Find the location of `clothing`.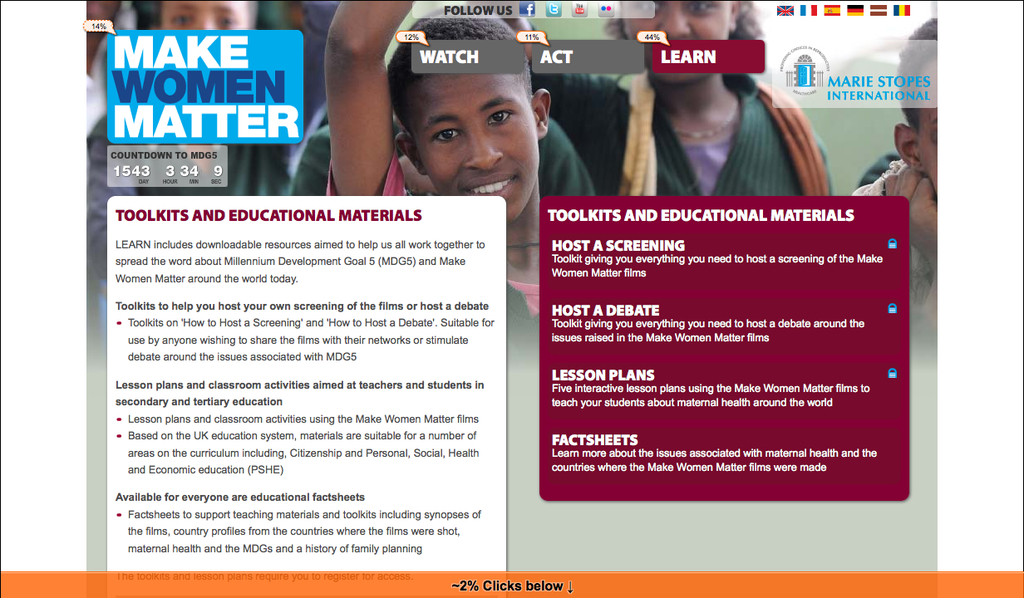
Location: bbox=(322, 145, 541, 314).
